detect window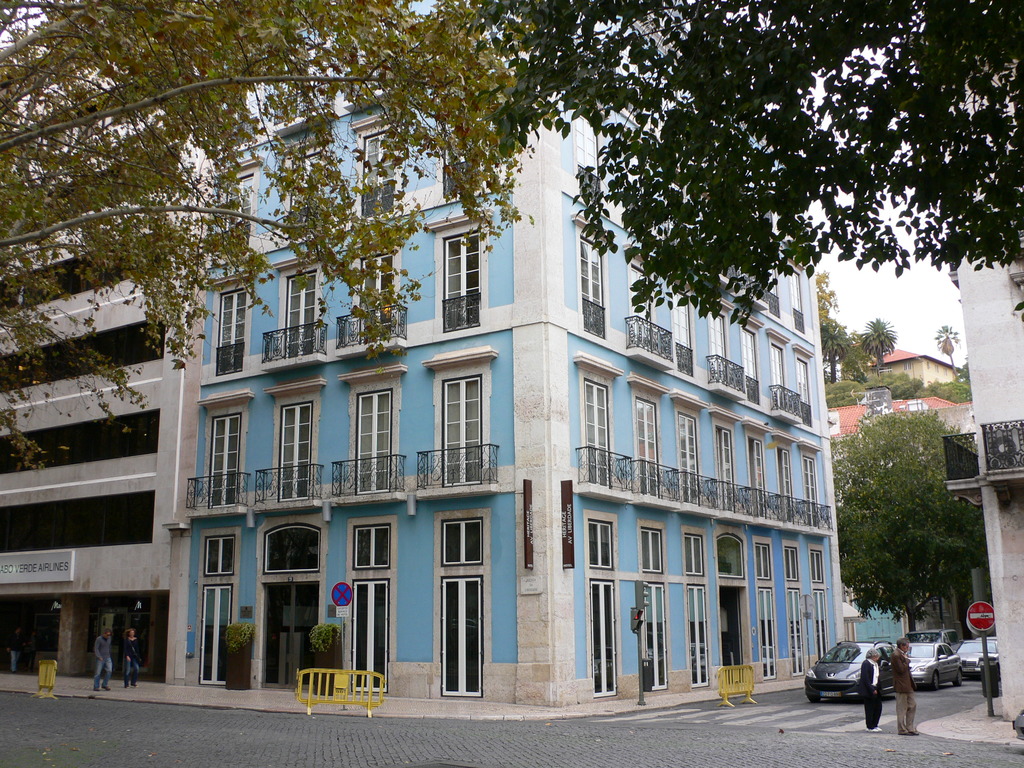
[589,383,609,483]
